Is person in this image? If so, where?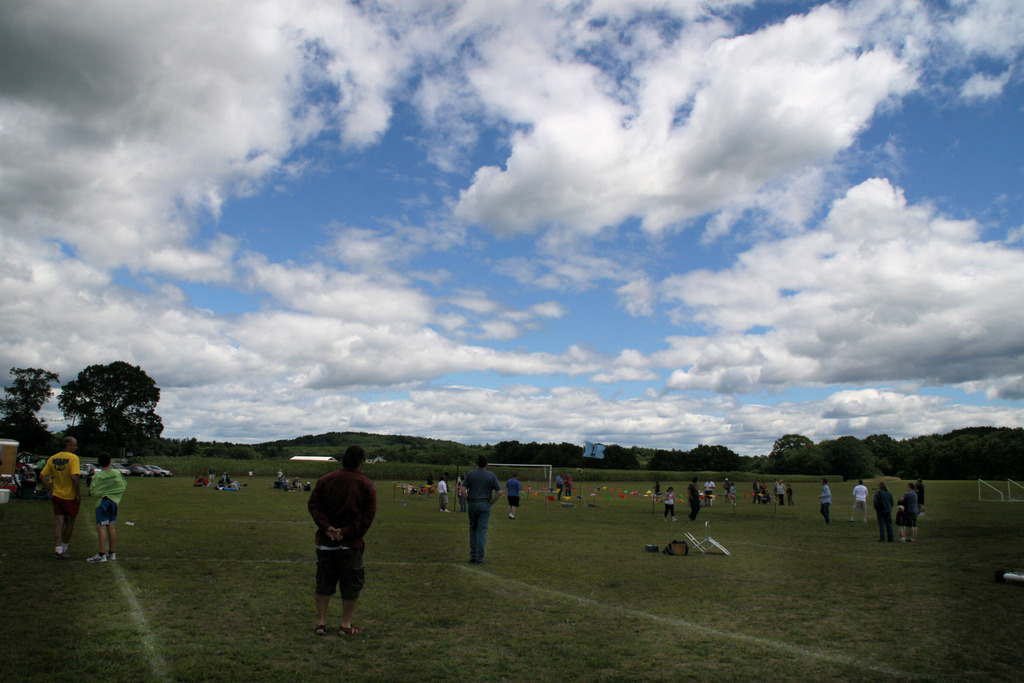
Yes, at pyautogui.locateOnScreen(873, 488, 897, 543).
